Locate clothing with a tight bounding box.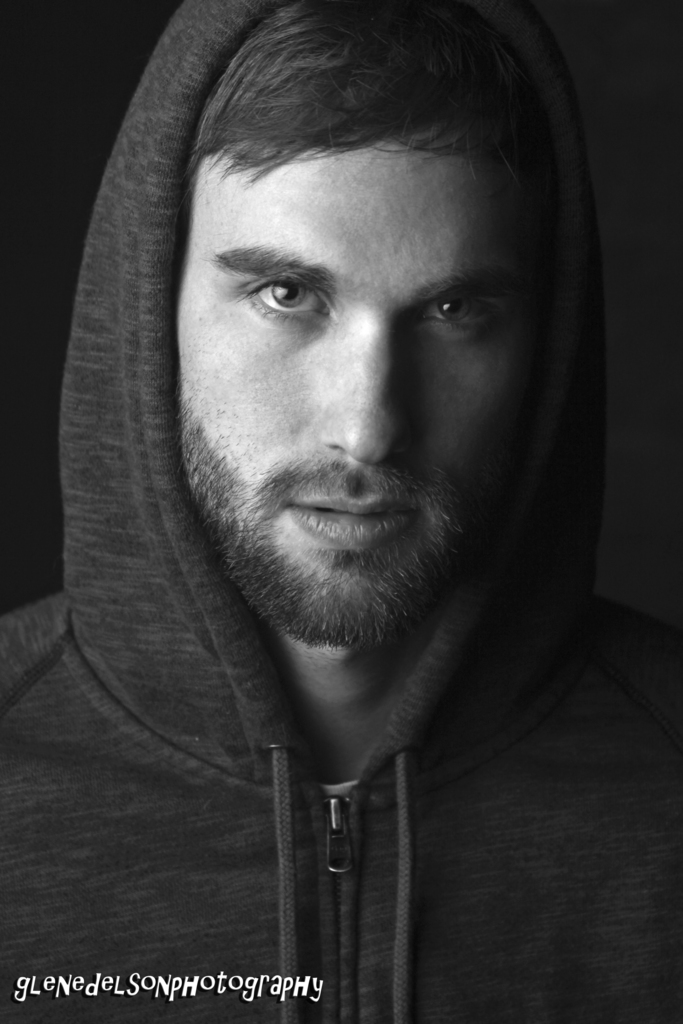
x1=1 y1=0 x2=680 y2=1022.
